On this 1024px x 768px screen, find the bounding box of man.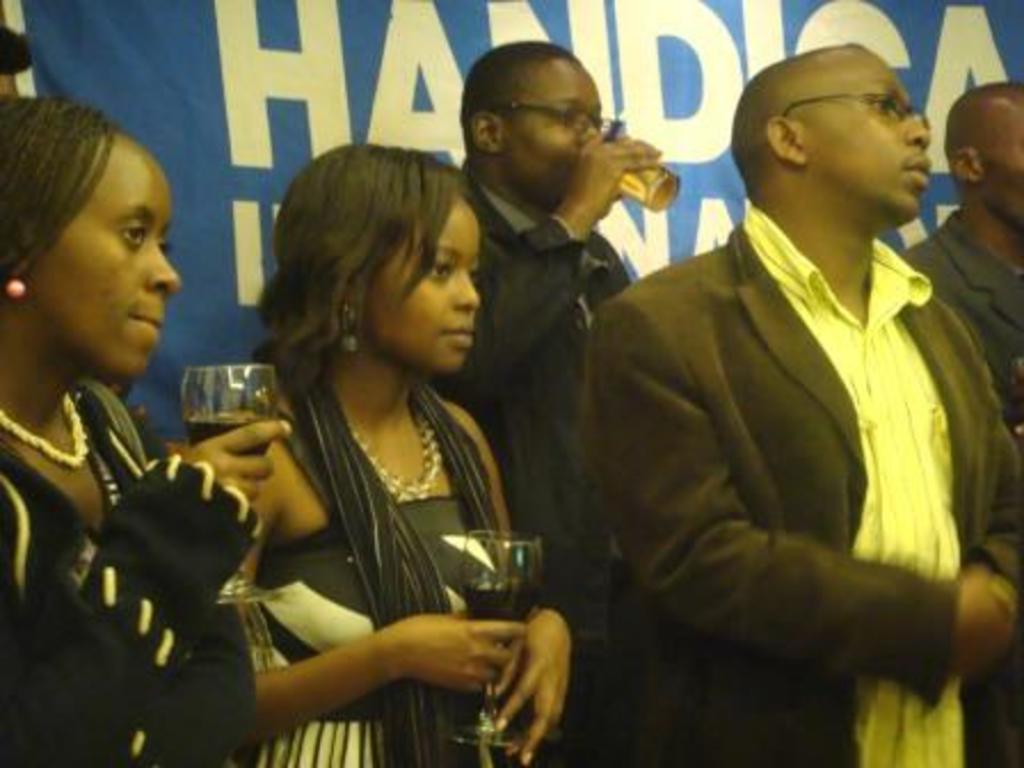
Bounding box: rect(455, 39, 661, 539).
